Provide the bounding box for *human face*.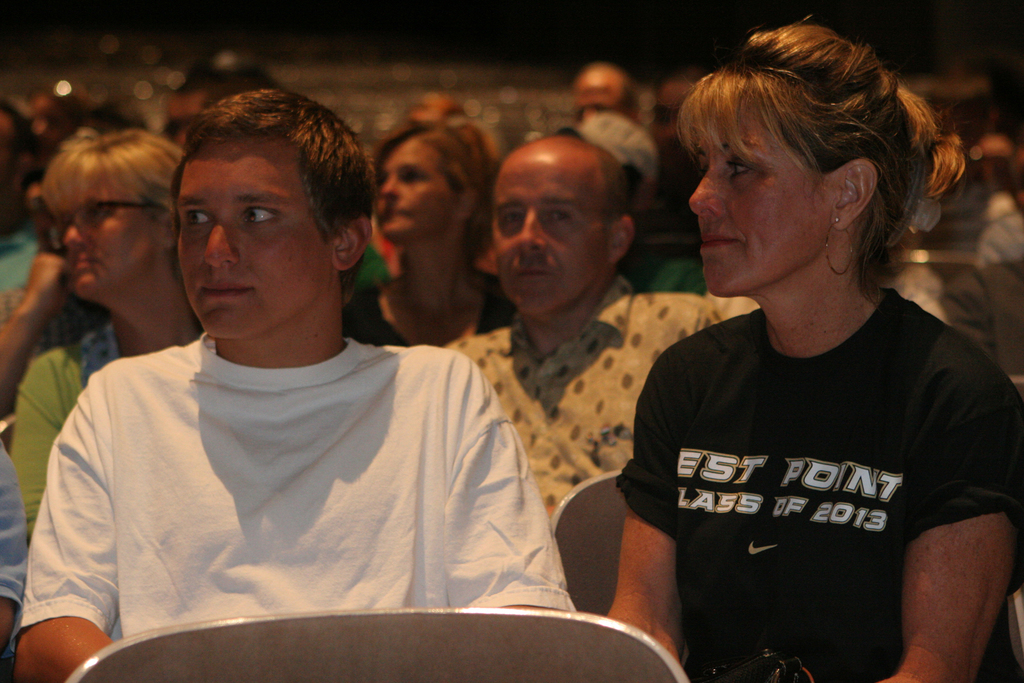
box=[690, 106, 845, 298].
